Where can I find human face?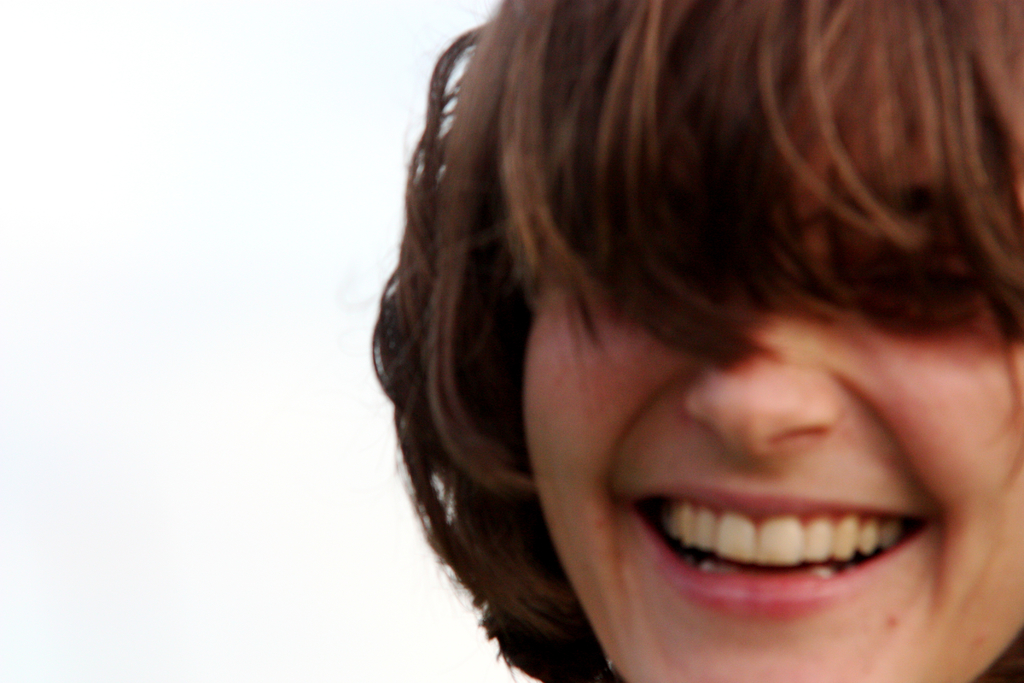
You can find it at (523,276,1023,682).
